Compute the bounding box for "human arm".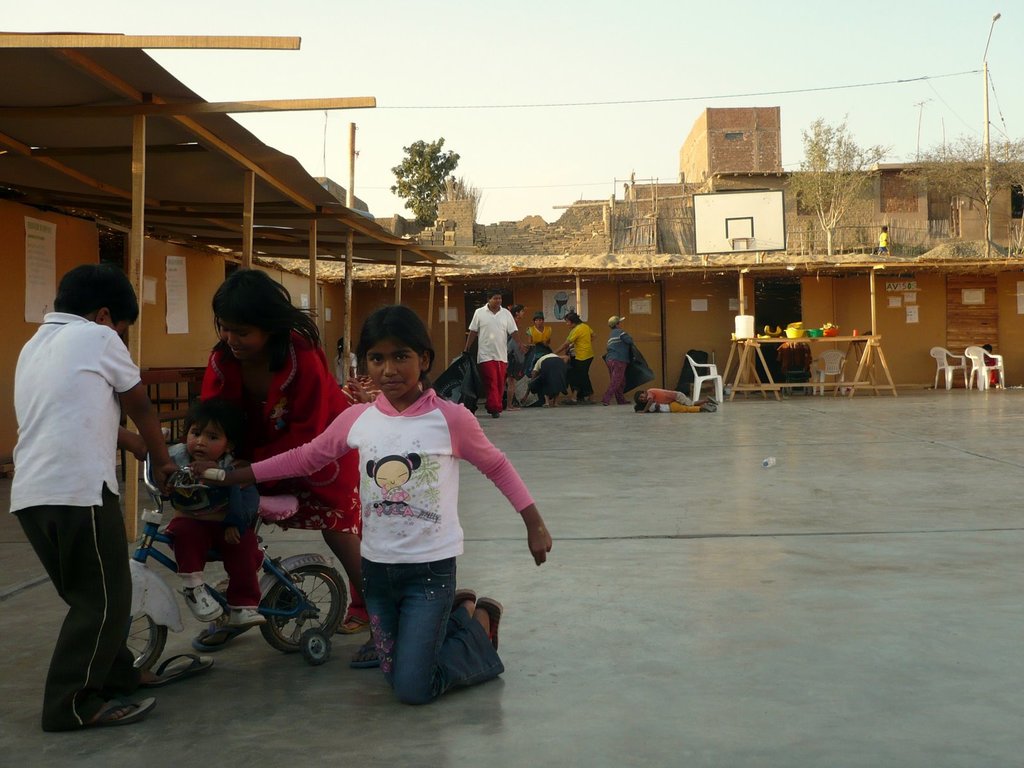
bbox=[186, 344, 242, 408].
